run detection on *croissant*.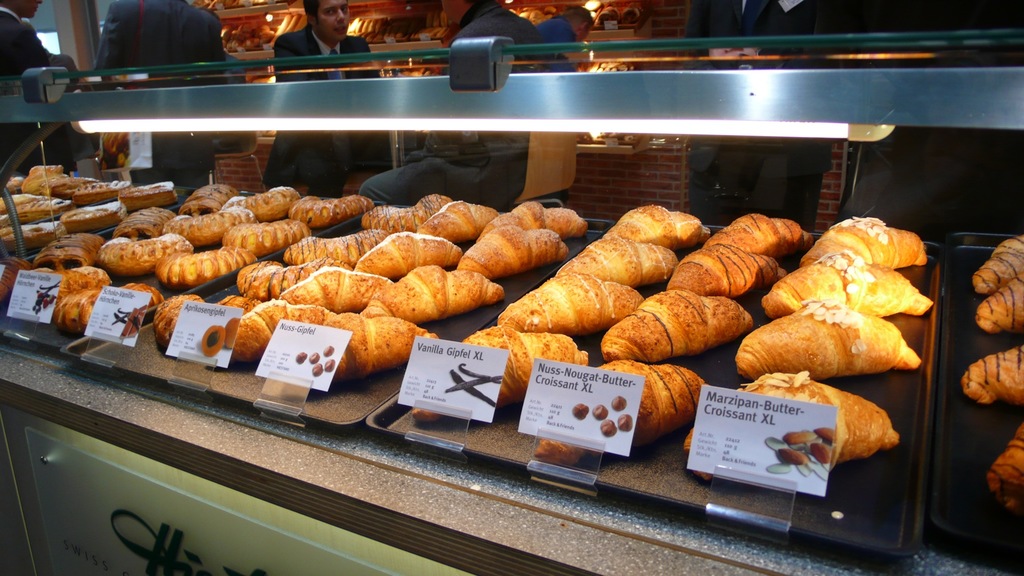
Result: rect(978, 273, 1023, 334).
